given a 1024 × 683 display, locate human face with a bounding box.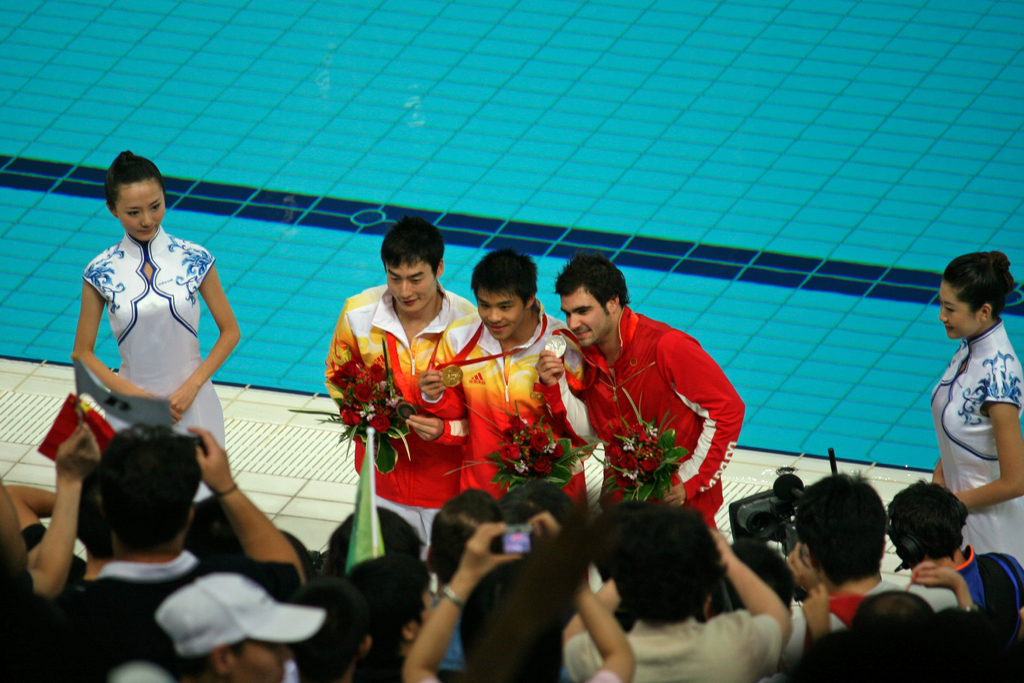
Located: x1=561, y1=291, x2=607, y2=346.
